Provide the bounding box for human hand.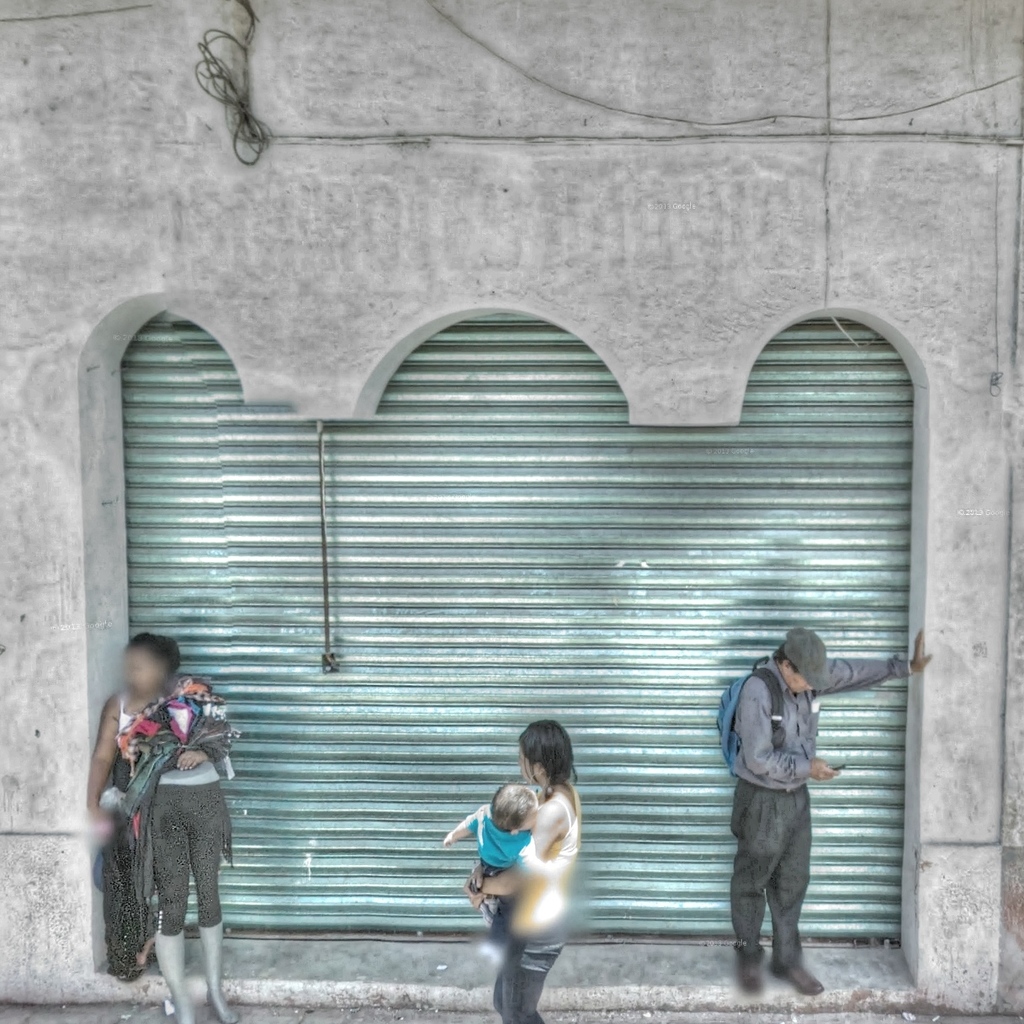
BBox(439, 834, 459, 850).
